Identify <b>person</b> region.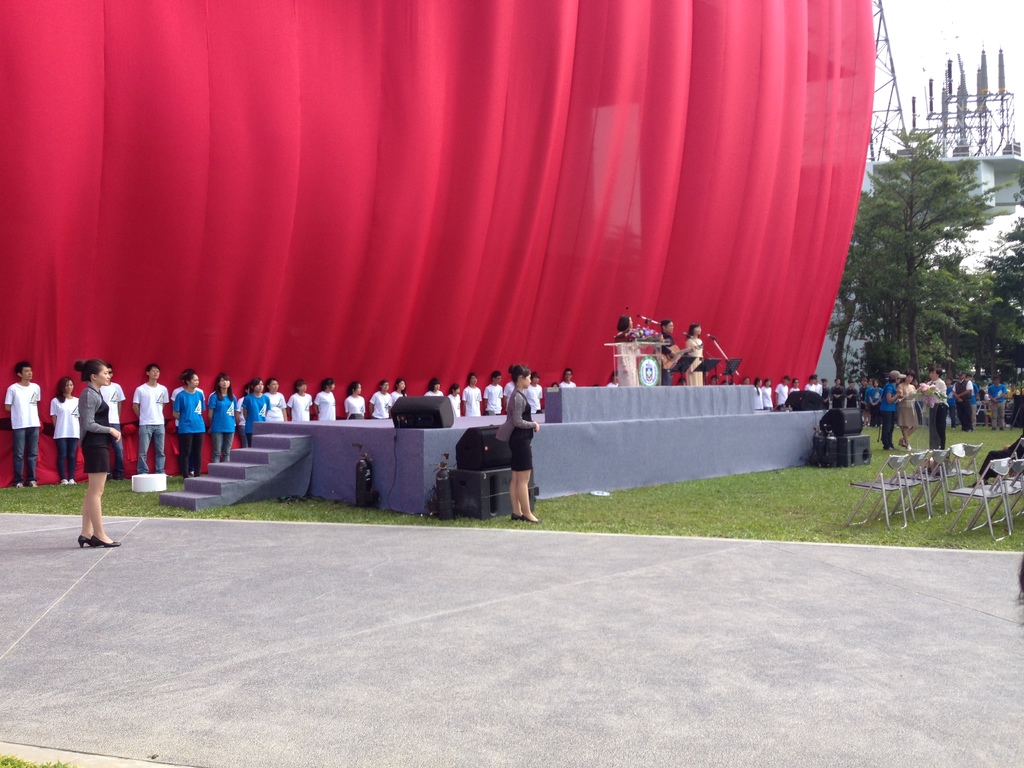
Region: 465 372 483 416.
